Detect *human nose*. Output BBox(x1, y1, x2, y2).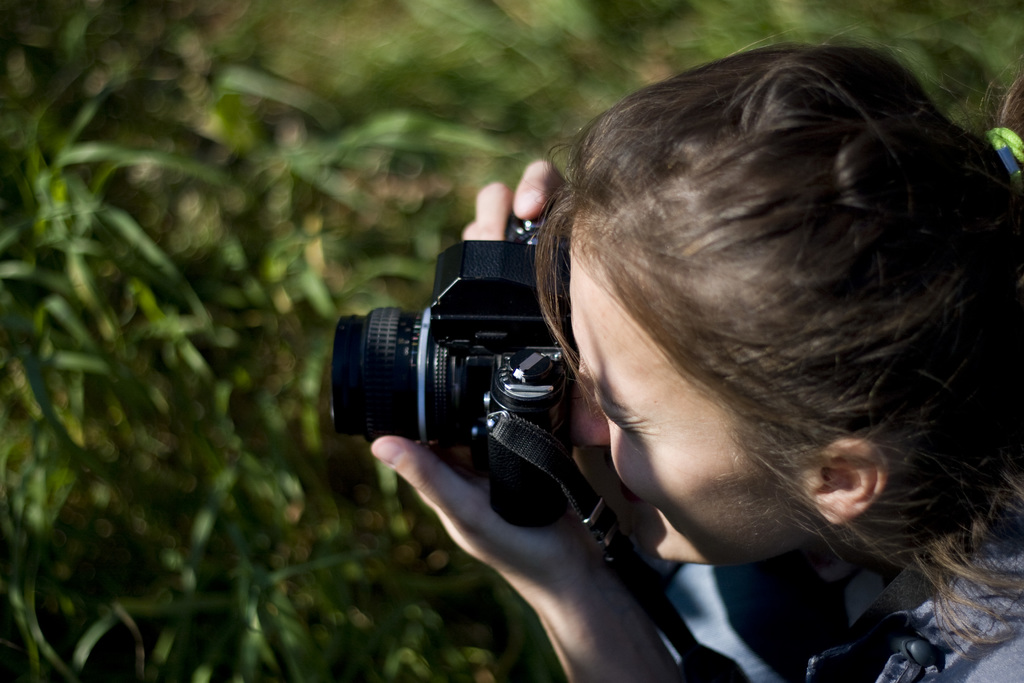
BBox(570, 354, 610, 450).
